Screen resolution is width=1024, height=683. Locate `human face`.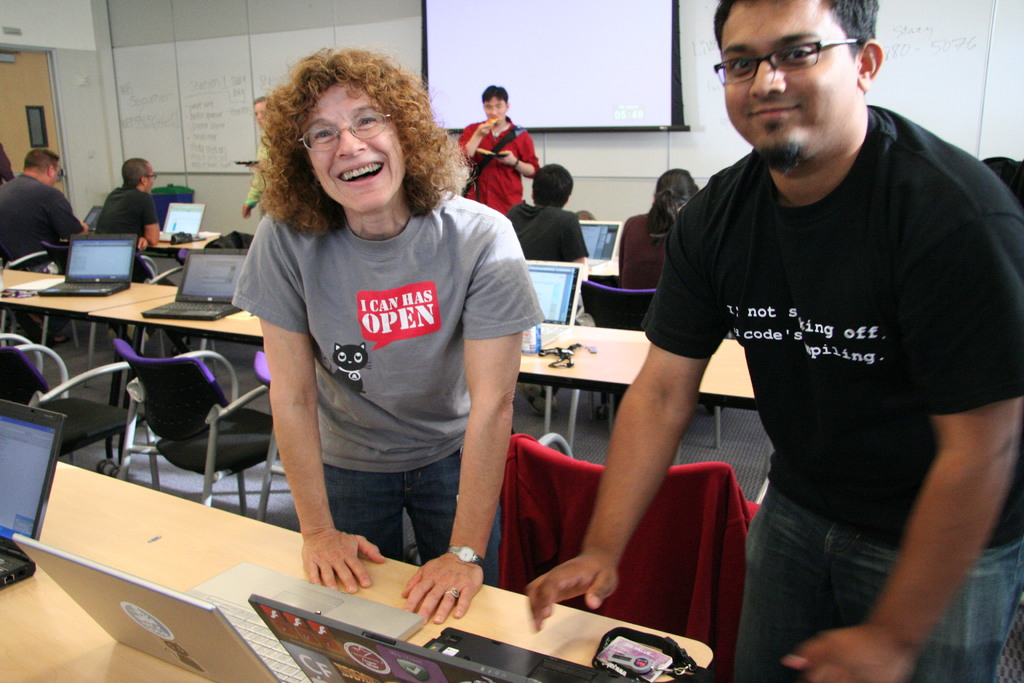
(x1=484, y1=94, x2=509, y2=124).
